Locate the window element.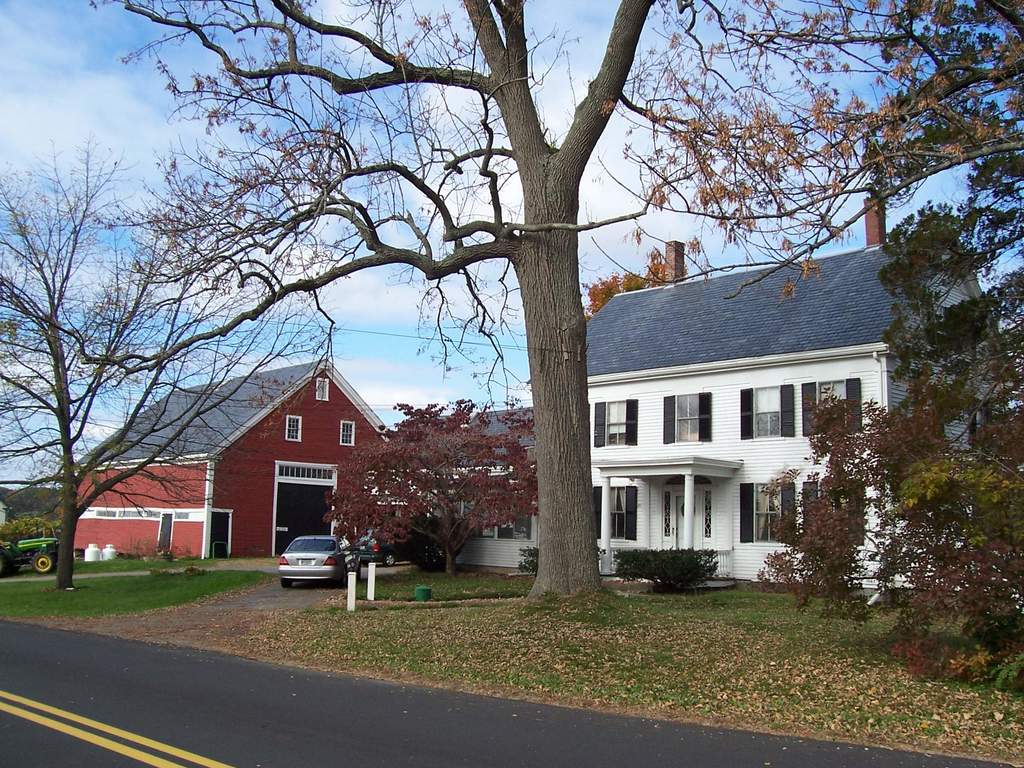
Element bbox: pyautogui.locateOnScreen(317, 375, 332, 404).
